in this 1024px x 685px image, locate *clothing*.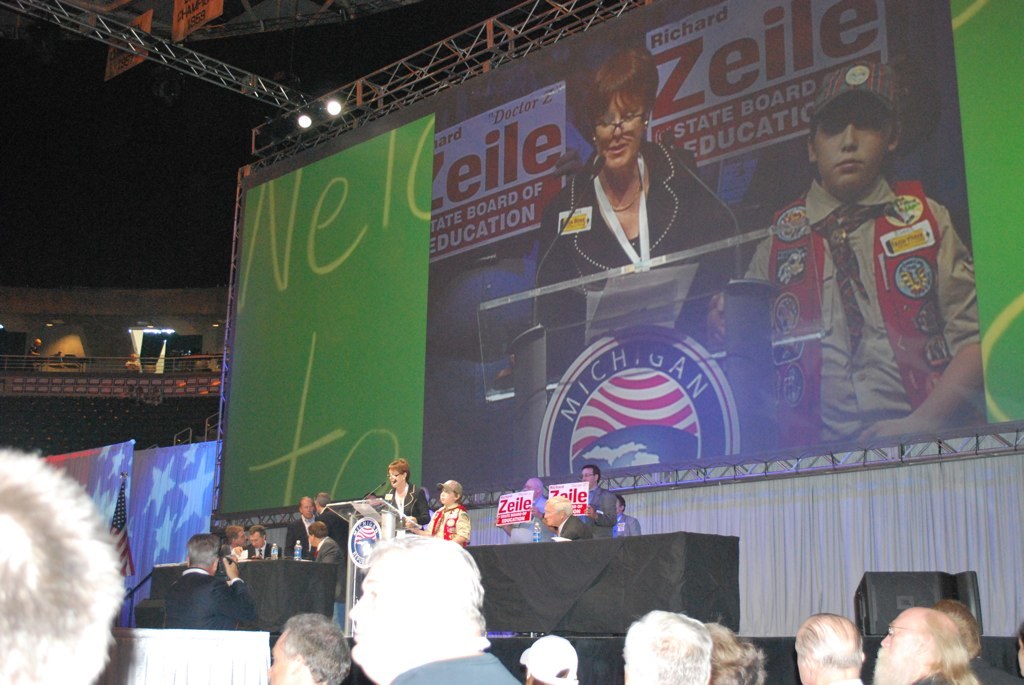
Bounding box: locate(317, 508, 349, 544).
